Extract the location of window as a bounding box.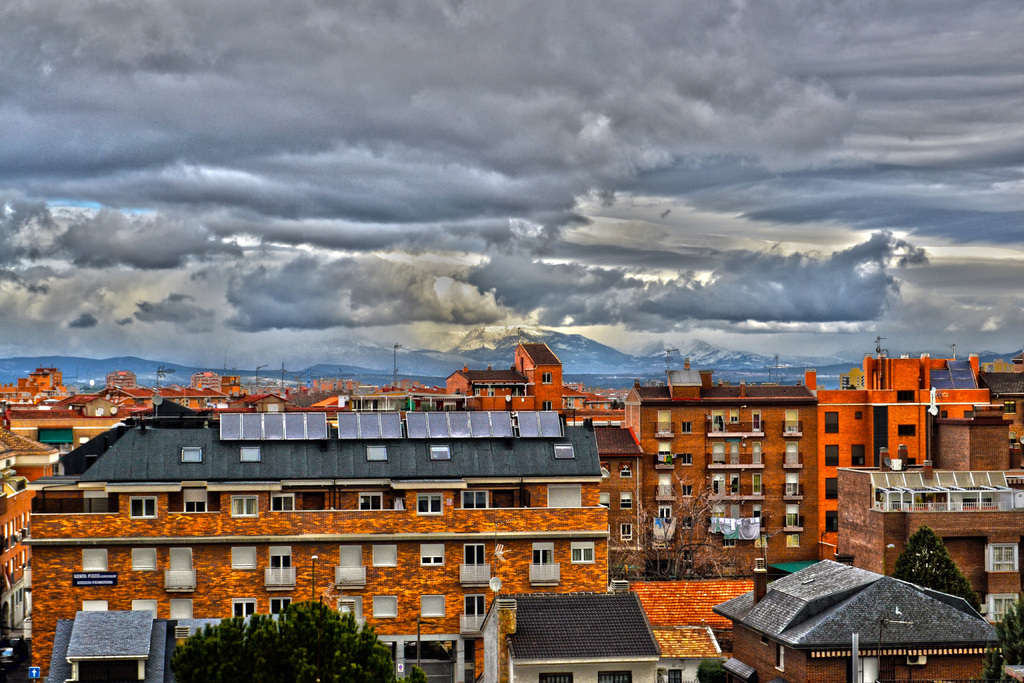
[x1=983, y1=593, x2=1016, y2=621].
